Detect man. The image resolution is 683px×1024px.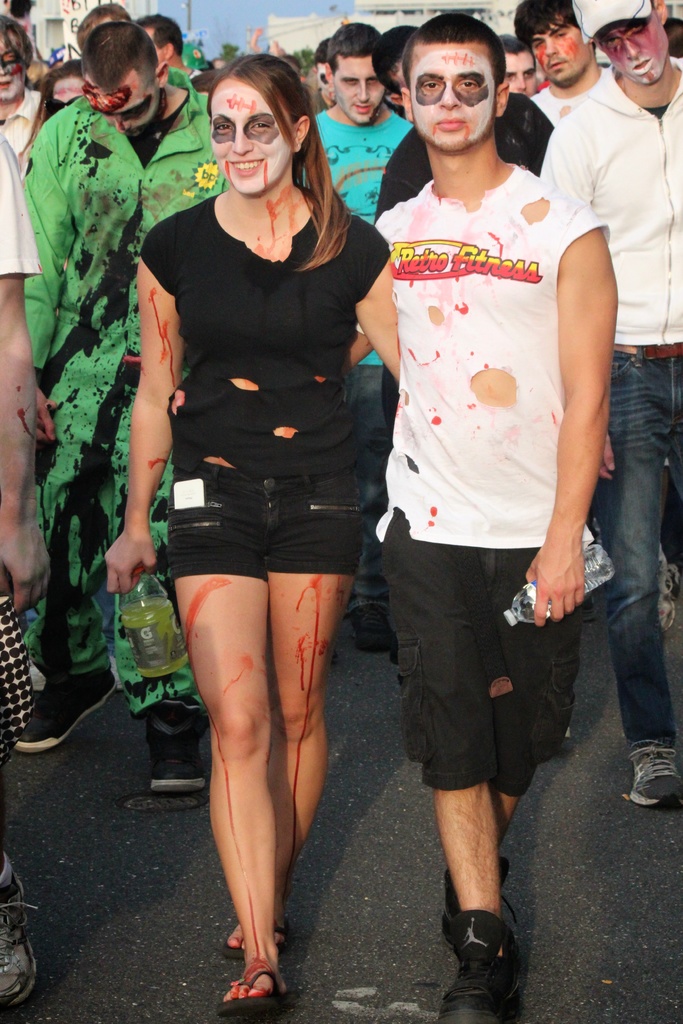
306/35/336/117.
